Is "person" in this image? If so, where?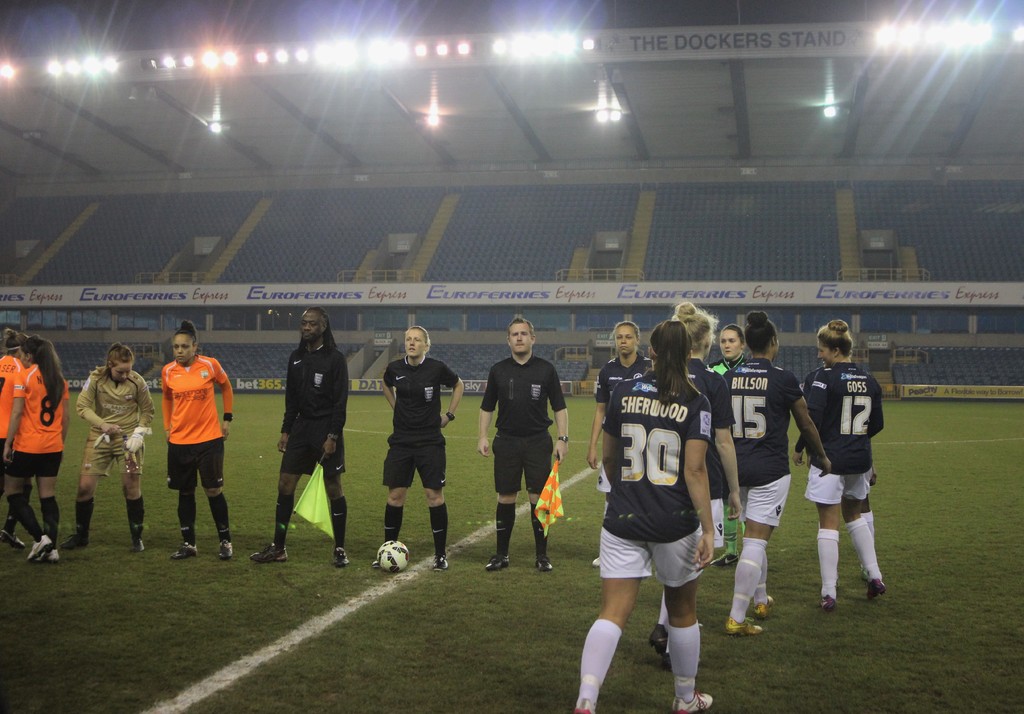
Yes, at Rect(713, 308, 832, 631).
